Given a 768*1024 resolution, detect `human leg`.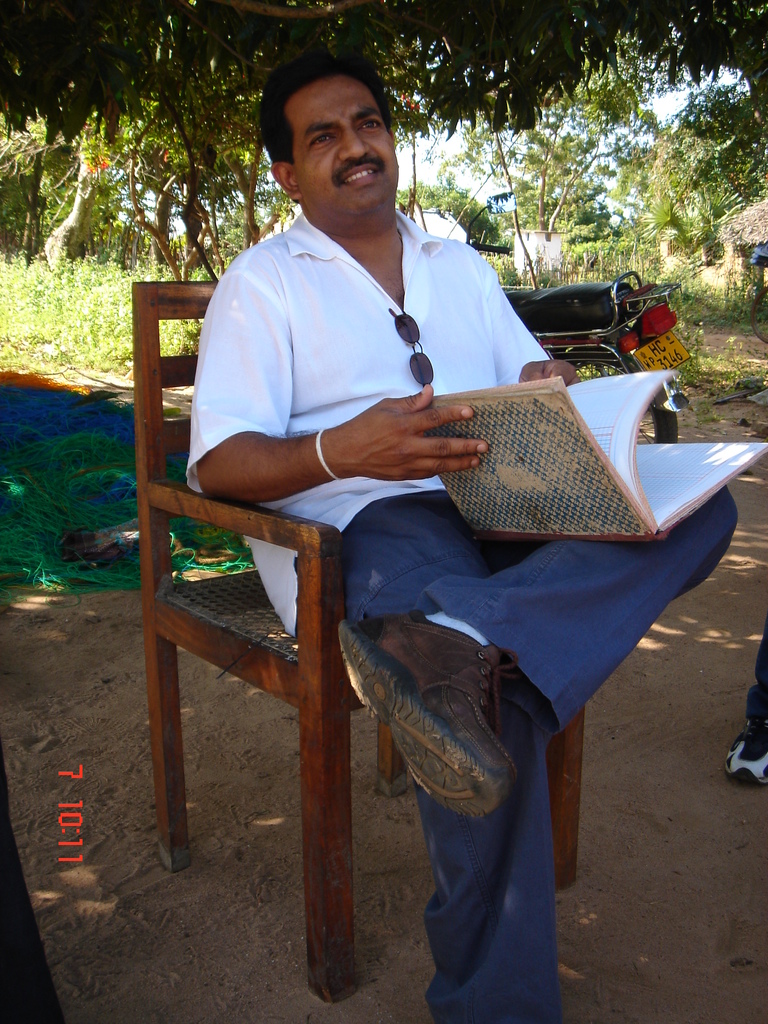
locate(723, 628, 767, 786).
